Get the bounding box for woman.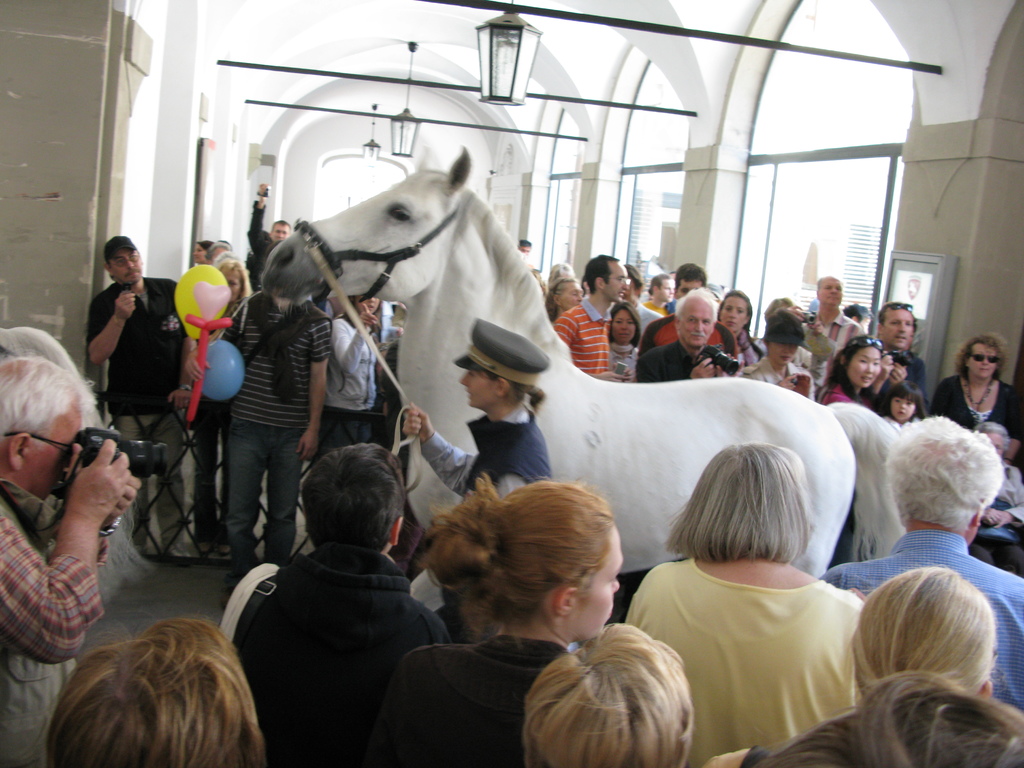
box=[189, 256, 254, 551].
